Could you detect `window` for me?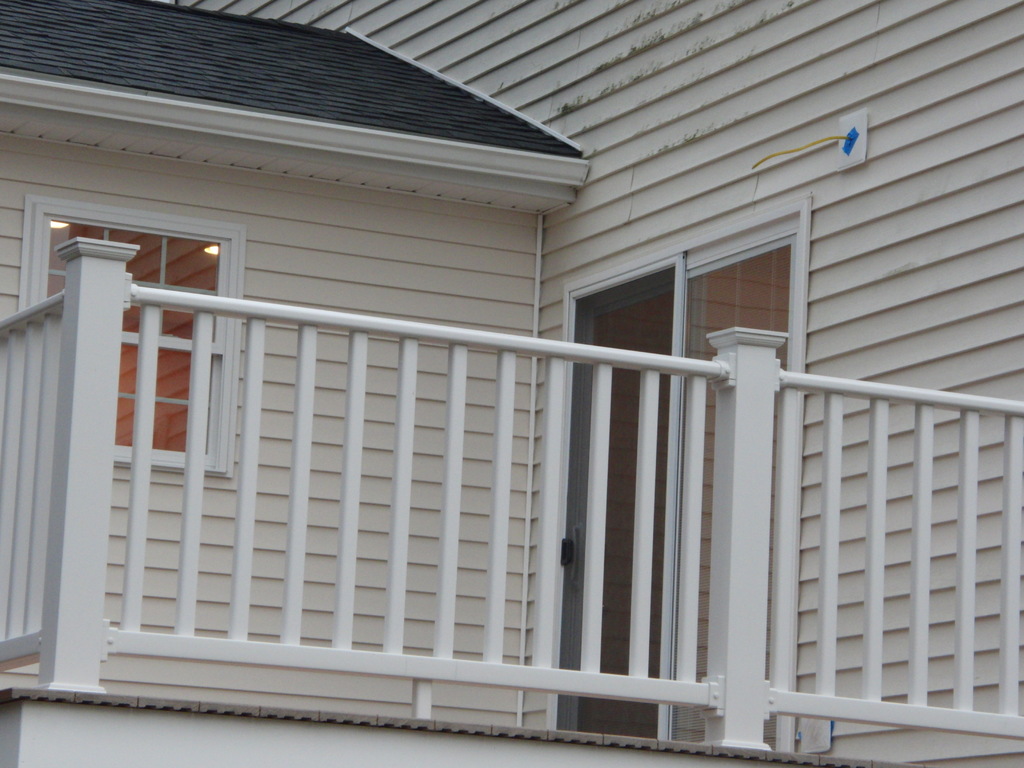
Detection result: [19, 191, 248, 477].
